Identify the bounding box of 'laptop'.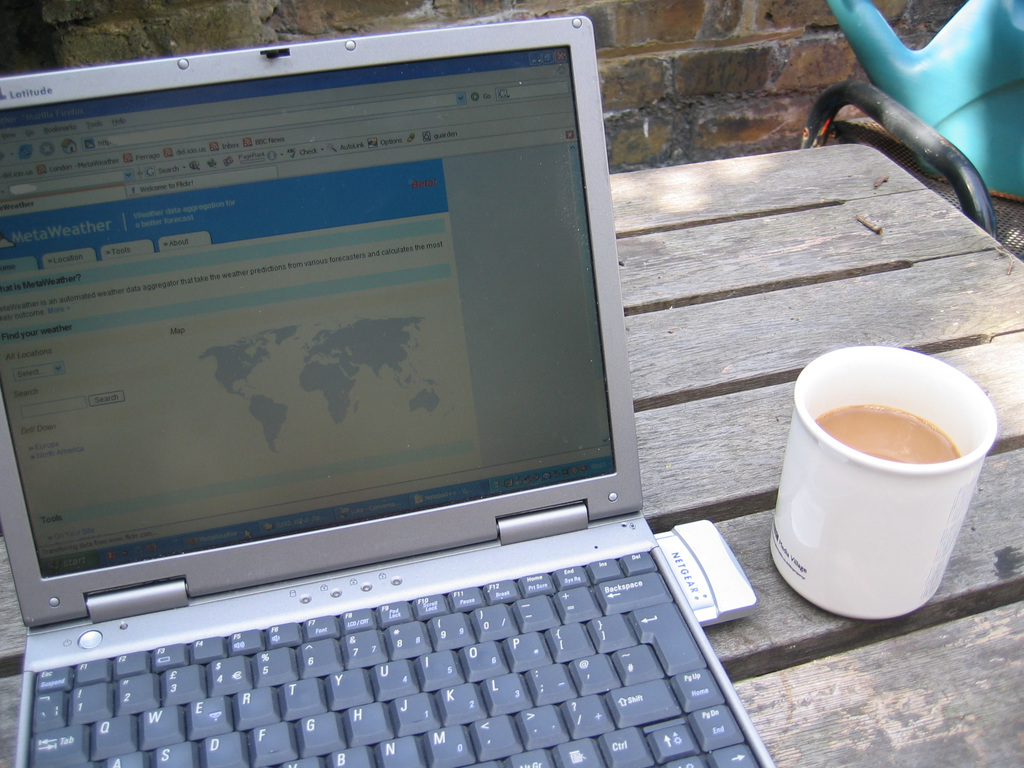
<region>0, 57, 811, 767</region>.
